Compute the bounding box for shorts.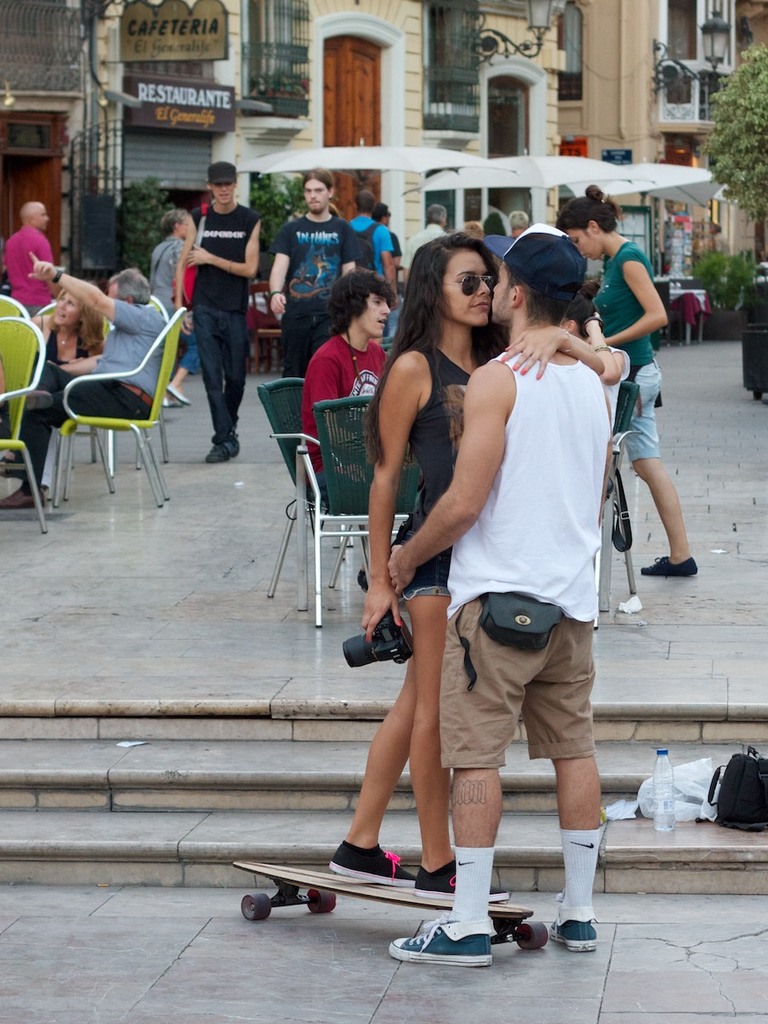
<box>398,506,451,596</box>.
